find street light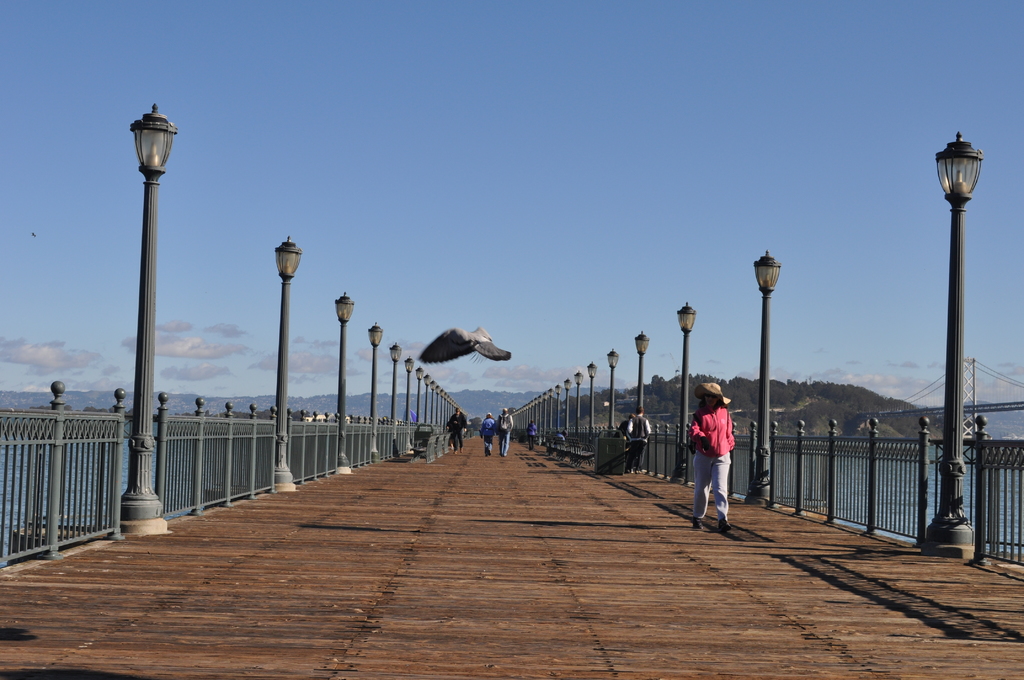
bbox(369, 321, 383, 457)
